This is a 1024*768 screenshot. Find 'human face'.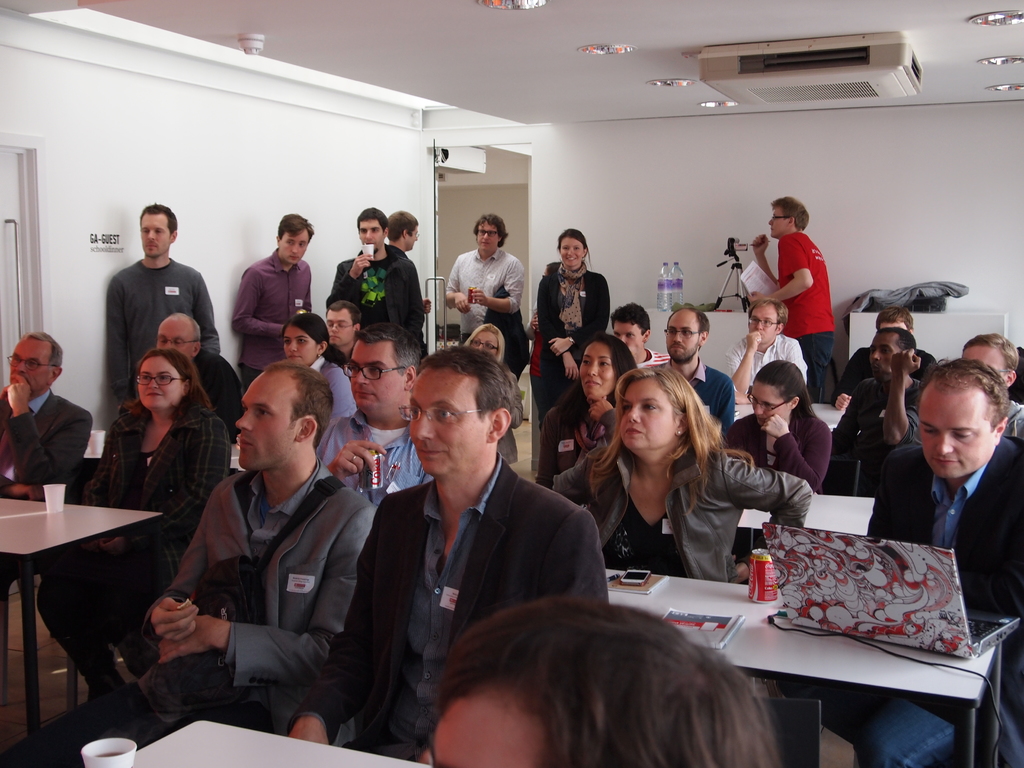
Bounding box: rect(137, 360, 182, 414).
